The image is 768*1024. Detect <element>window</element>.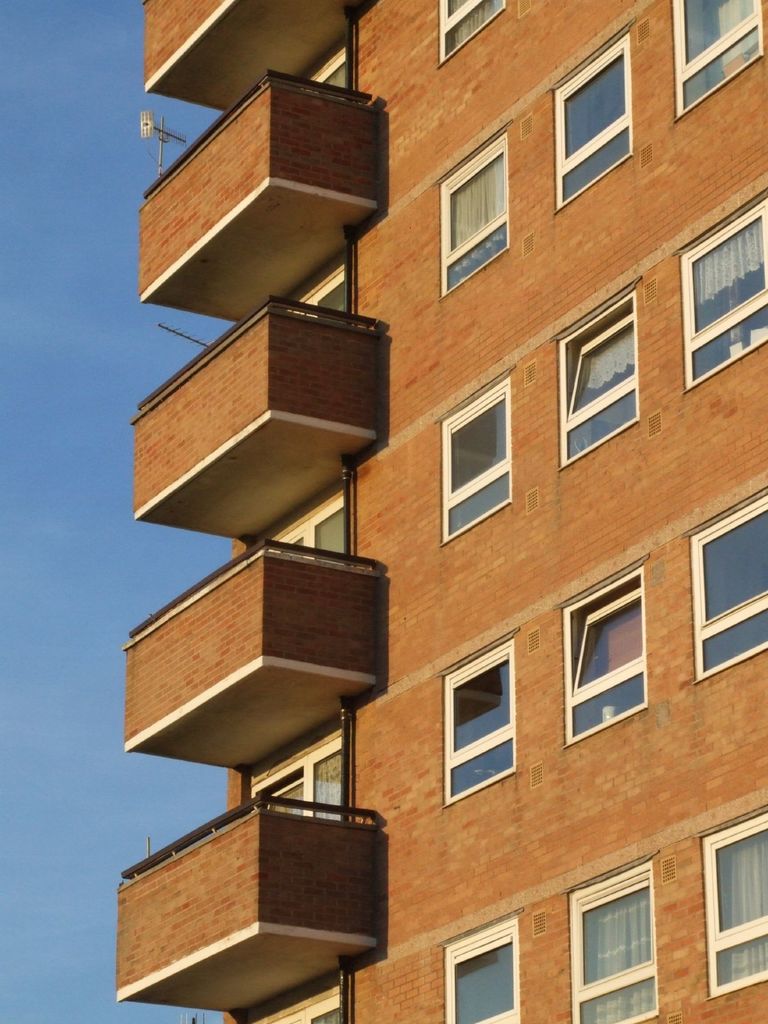
Detection: BBox(559, 285, 643, 472).
